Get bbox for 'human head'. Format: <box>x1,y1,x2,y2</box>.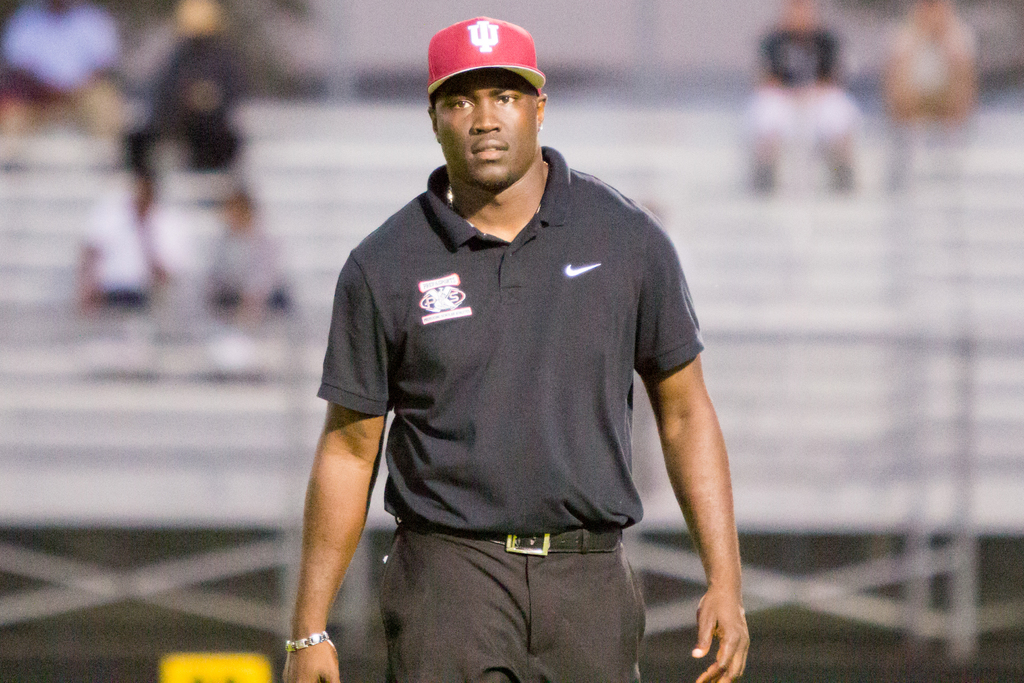
<box>912,0,950,42</box>.
